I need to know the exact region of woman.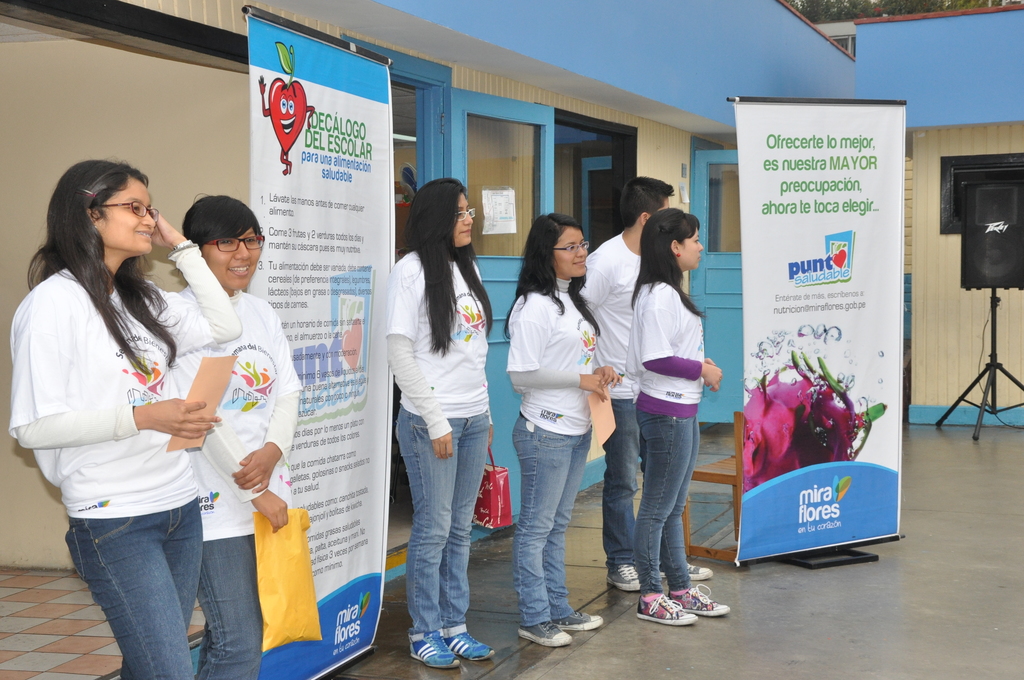
Region: [x1=168, y1=189, x2=301, y2=679].
